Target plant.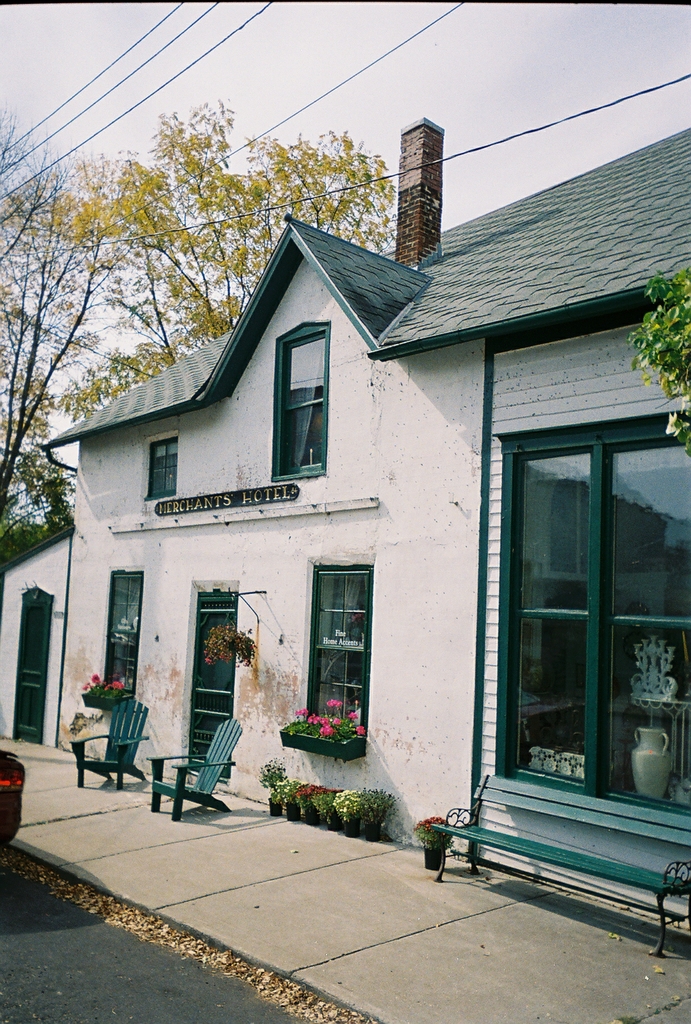
Target region: (x1=287, y1=792, x2=417, y2=842).
